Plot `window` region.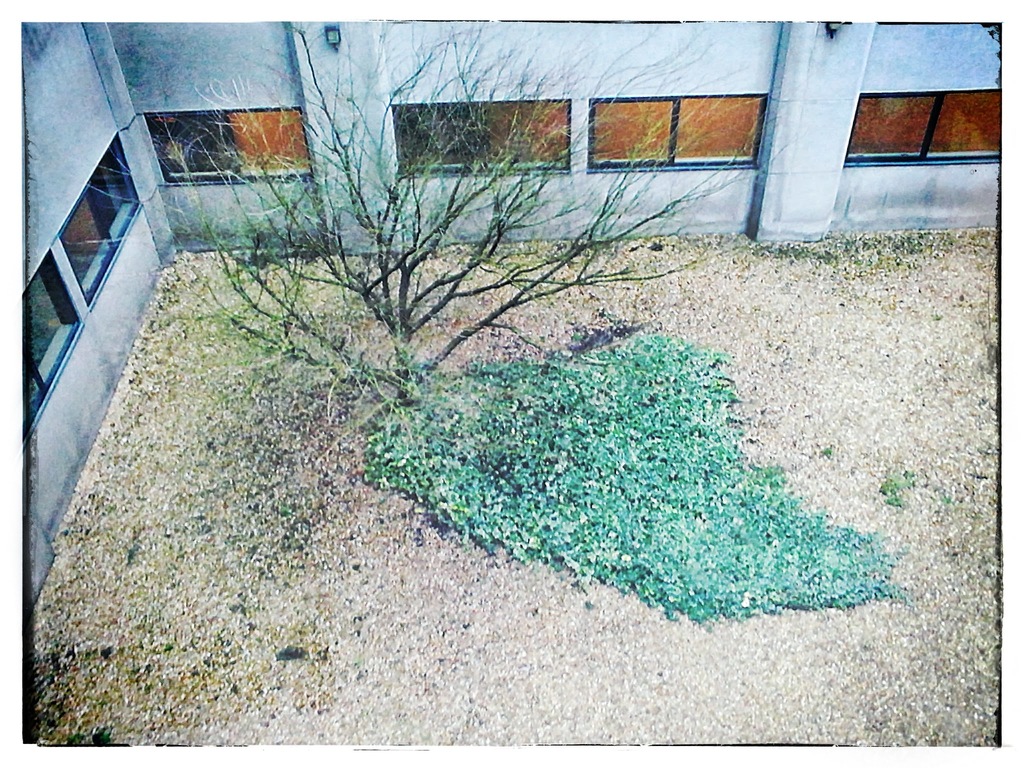
Plotted at [left=22, top=252, right=82, bottom=470].
